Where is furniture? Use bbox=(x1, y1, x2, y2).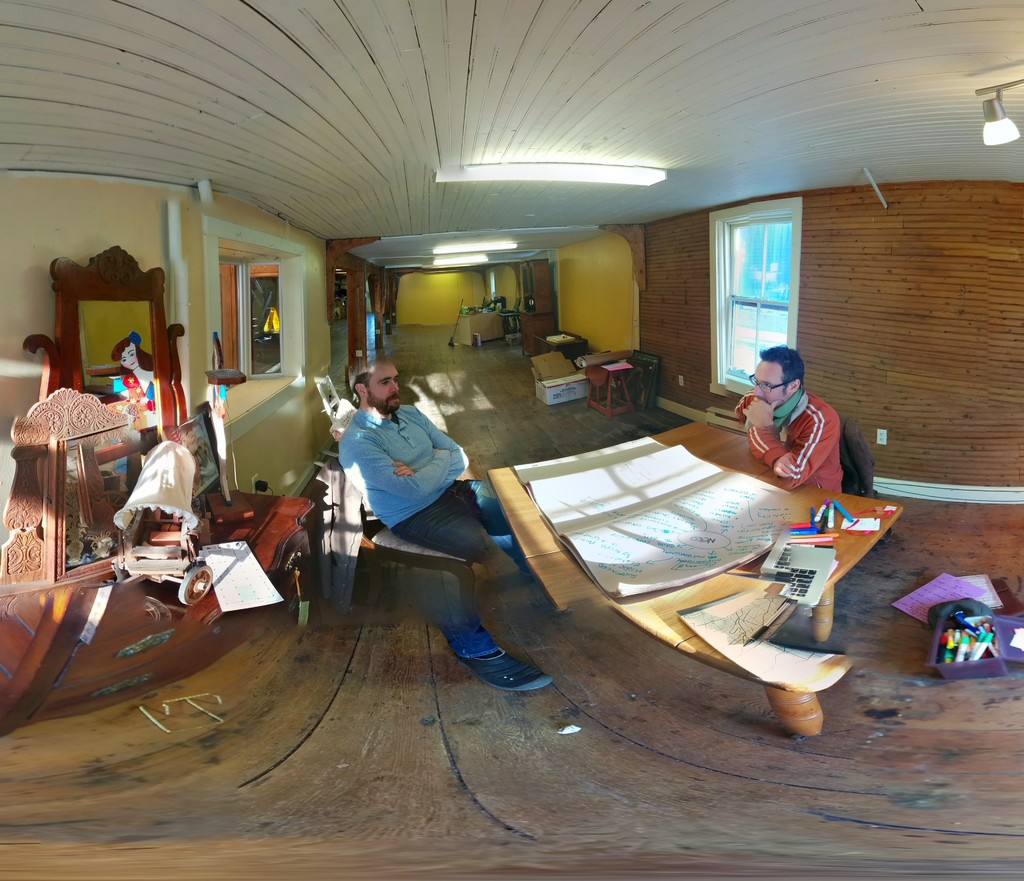
bbox=(456, 309, 506, 350).
